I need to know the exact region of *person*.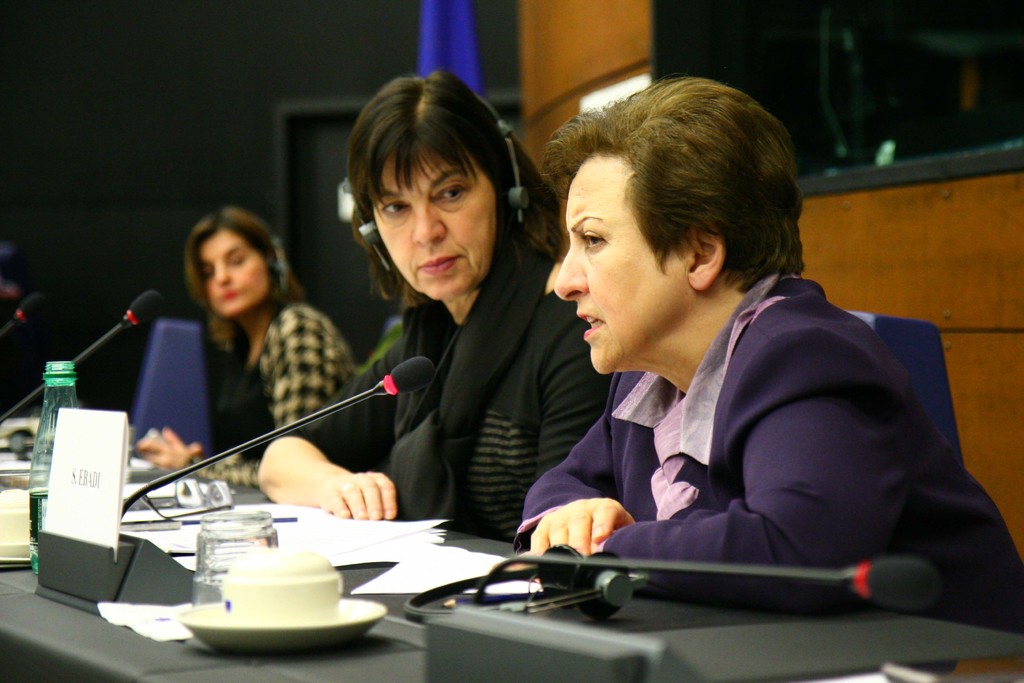
Region: rect(124, 201, 362, 490).
